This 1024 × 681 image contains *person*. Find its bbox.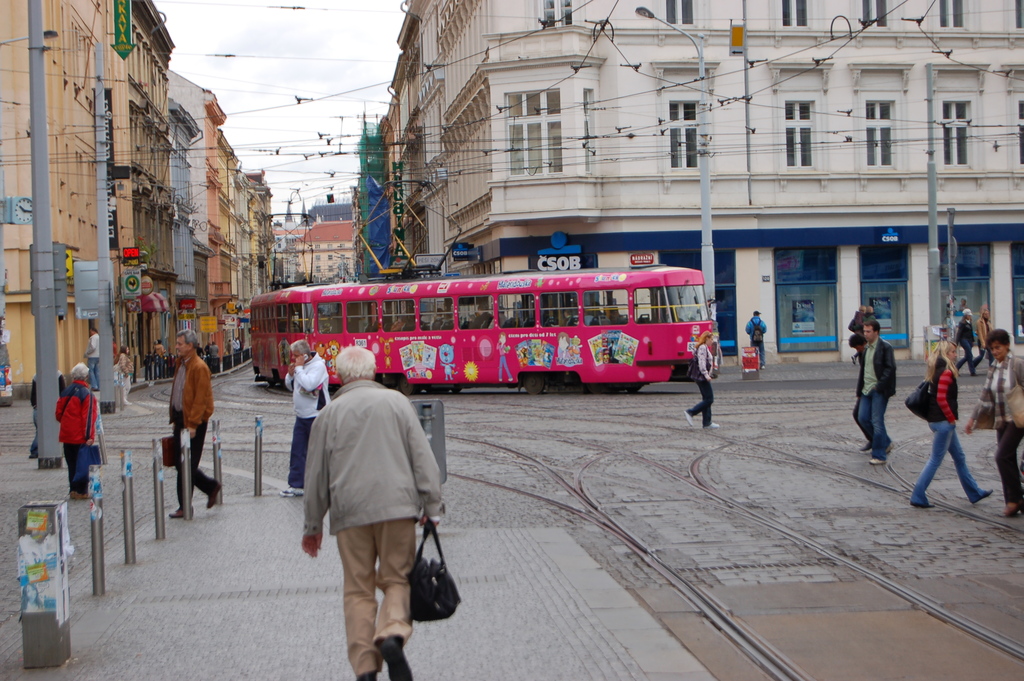
region(684, 327, 721, 433).
